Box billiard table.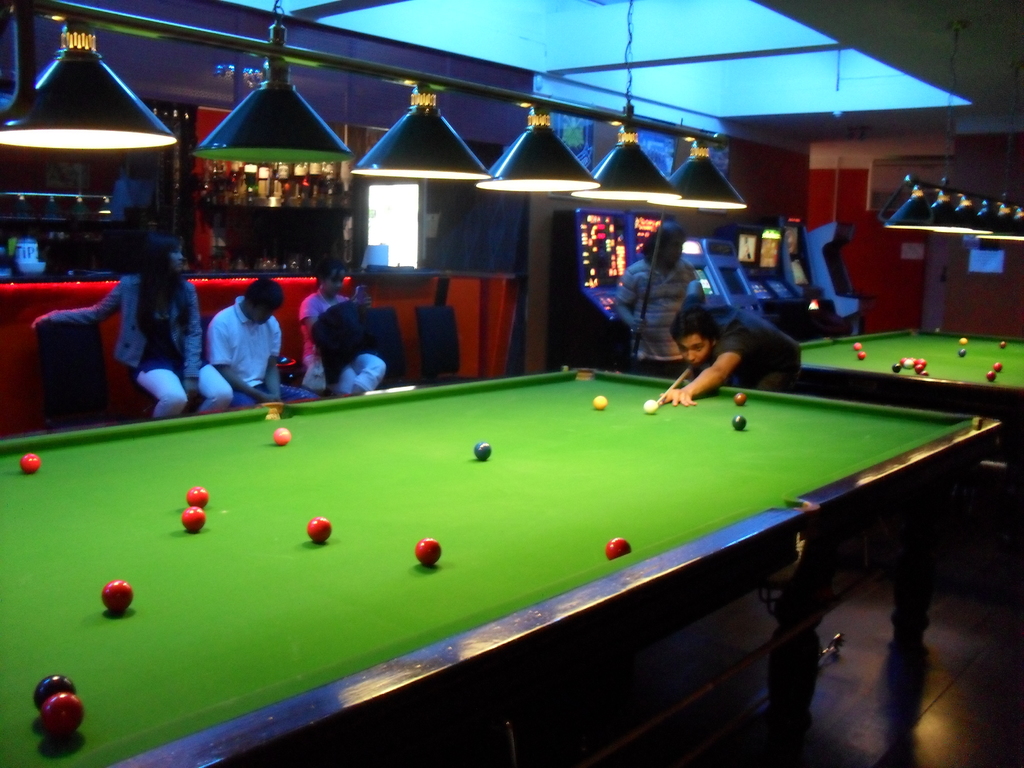
<bbox>0, 364, 1002, 767</bbox>.
